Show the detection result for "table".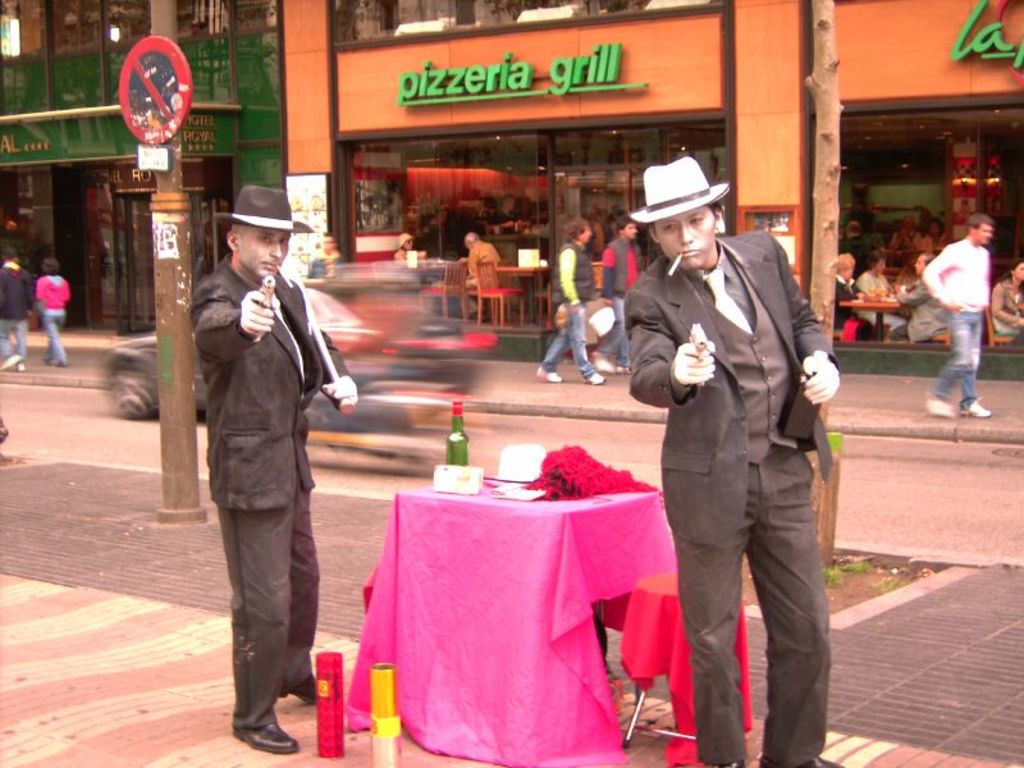
[339,480,682,767].
